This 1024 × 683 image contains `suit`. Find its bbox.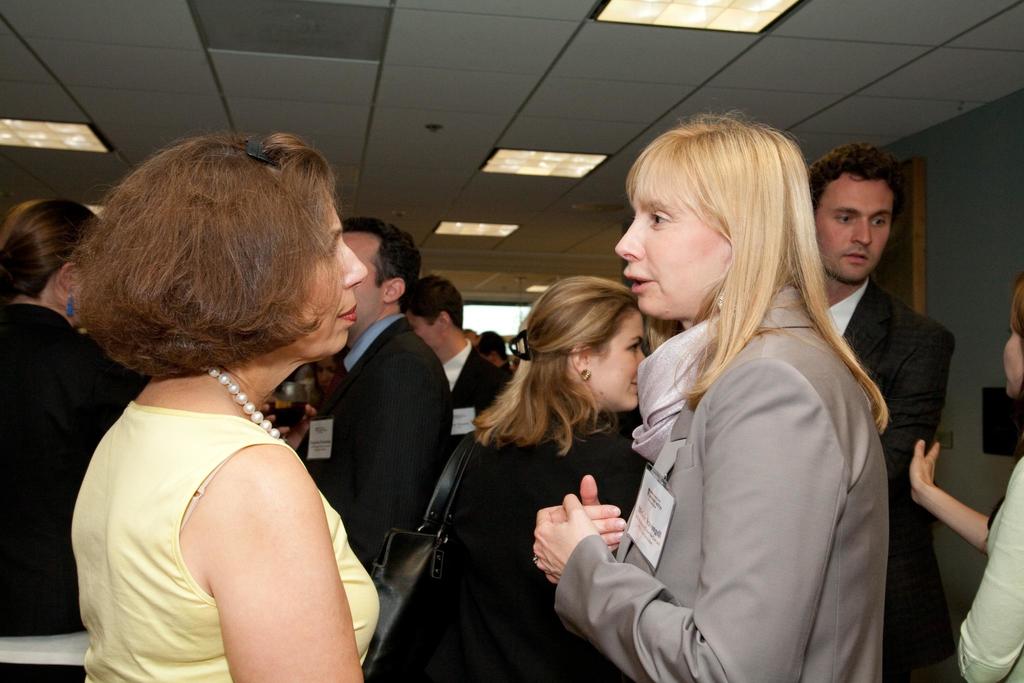
bbox=(448, 333, 509, 434).
